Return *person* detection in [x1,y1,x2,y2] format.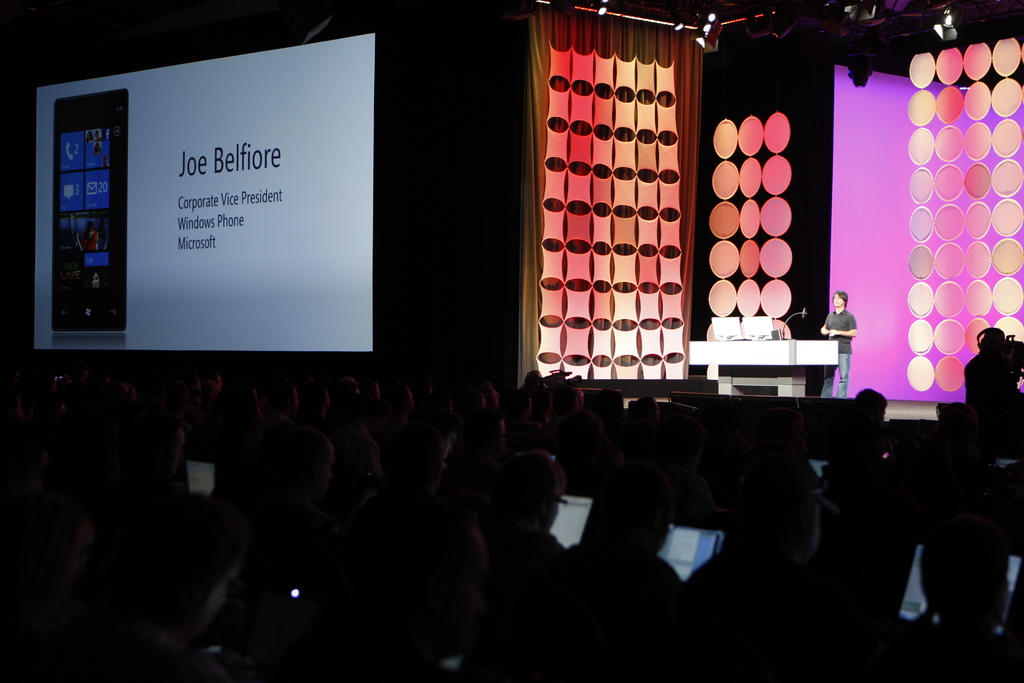
[819,289,858,399].
